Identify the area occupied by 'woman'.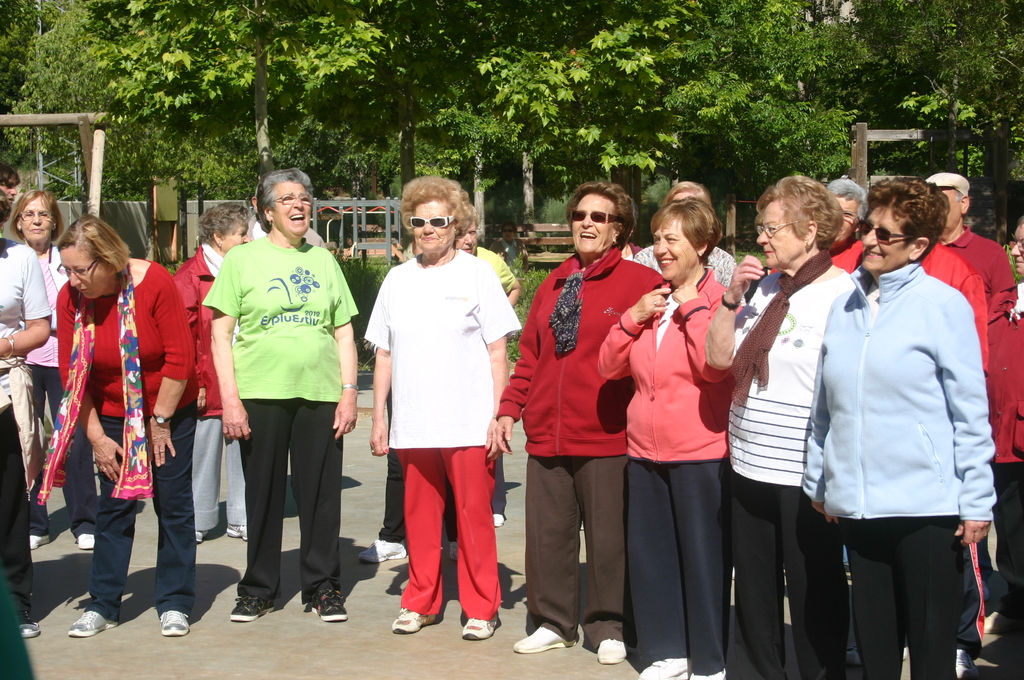
Area: 703 170 856 679.
